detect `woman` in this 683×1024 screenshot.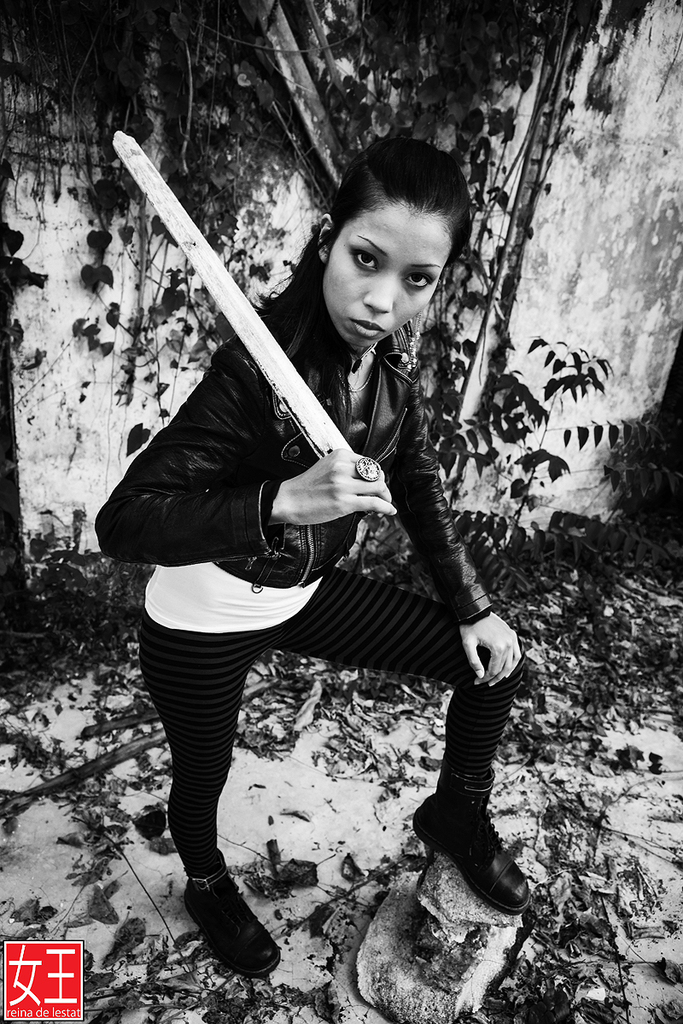
Detection: rect(94, 99, 528, 980).
